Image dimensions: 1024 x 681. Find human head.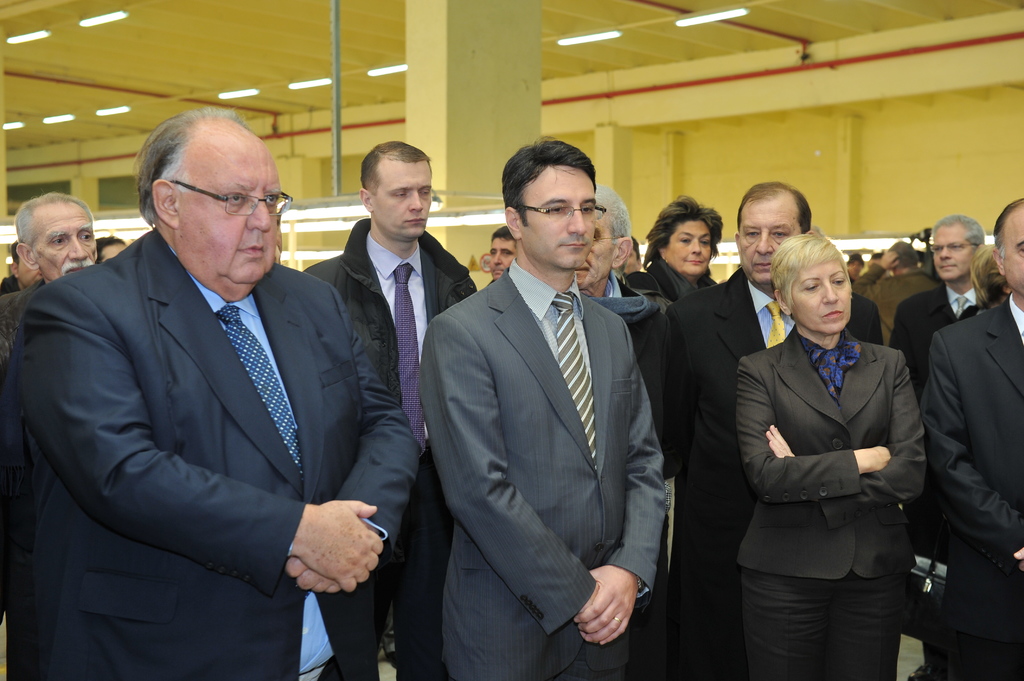
region(90, 235, 124, 262).
